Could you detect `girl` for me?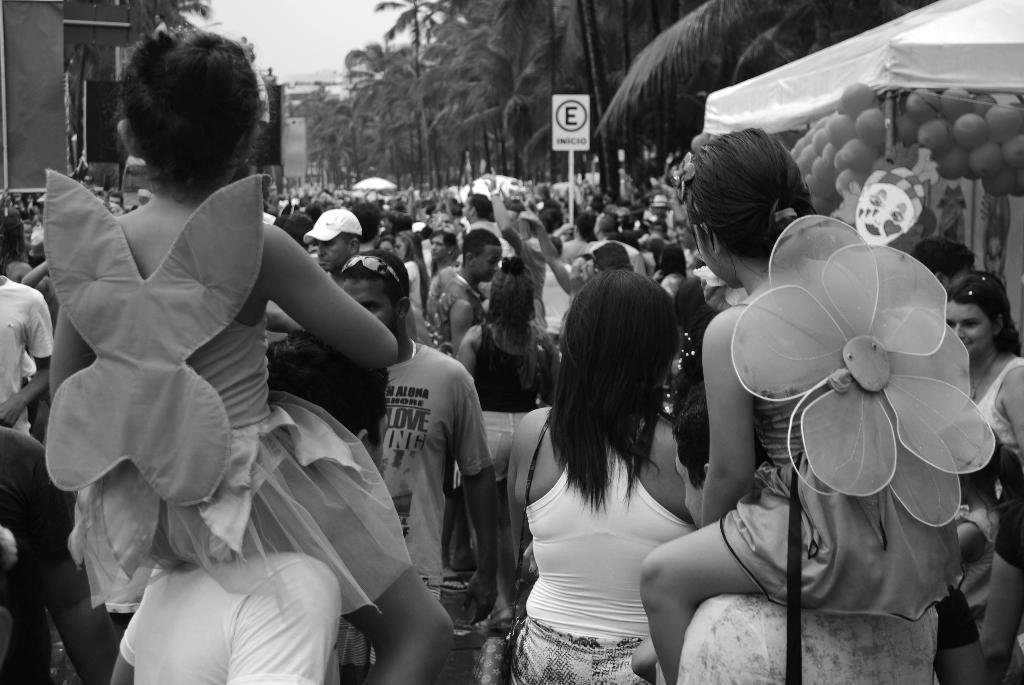
Detection result: (52, 26, 456, 684).
